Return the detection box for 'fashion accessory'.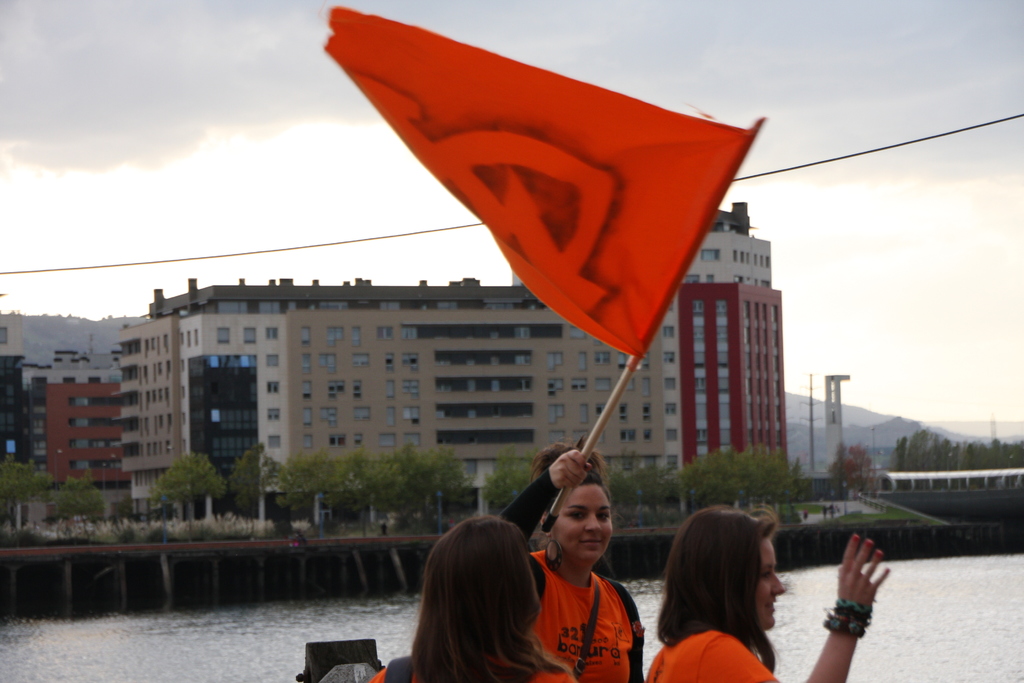
l=819, t=600, r=873, b=636.
